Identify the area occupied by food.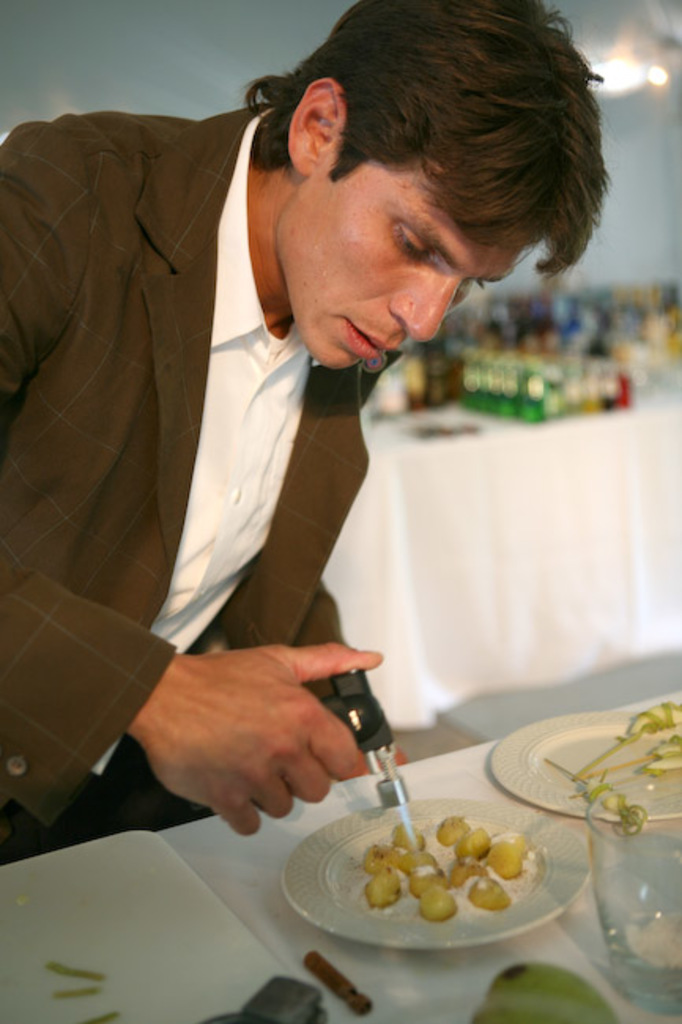
Area: (left=44, top=959, right=102, bottom=981).
